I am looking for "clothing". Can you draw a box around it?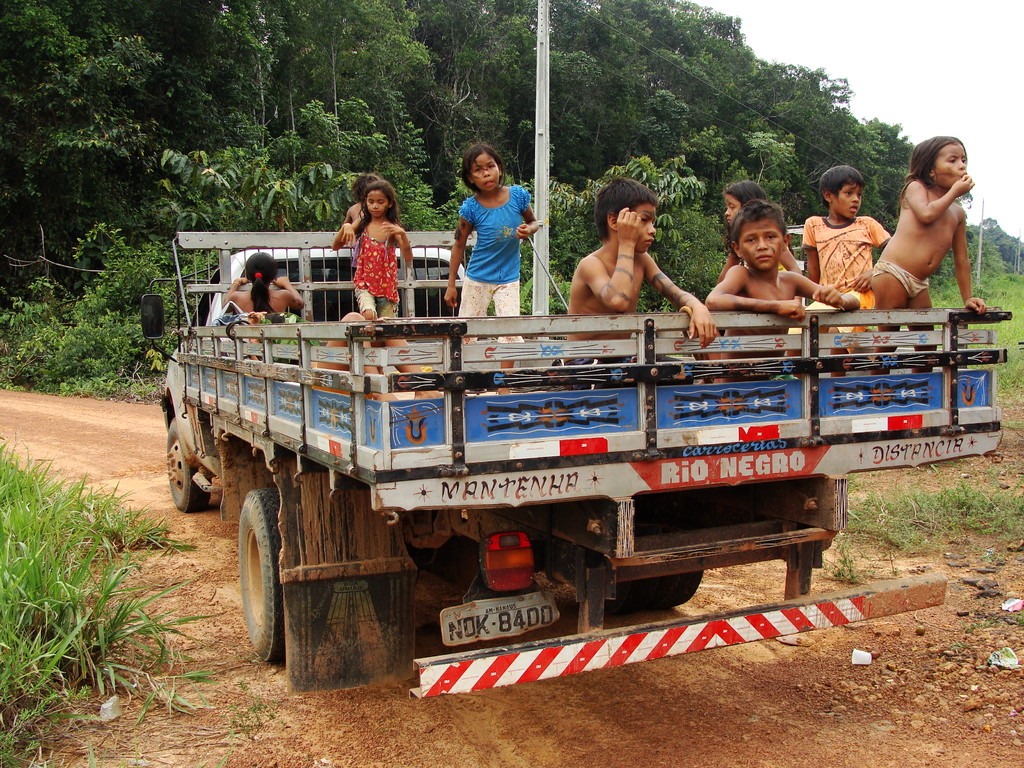
Sure, the bounding box is bbox(815, 192, 892, 300).
